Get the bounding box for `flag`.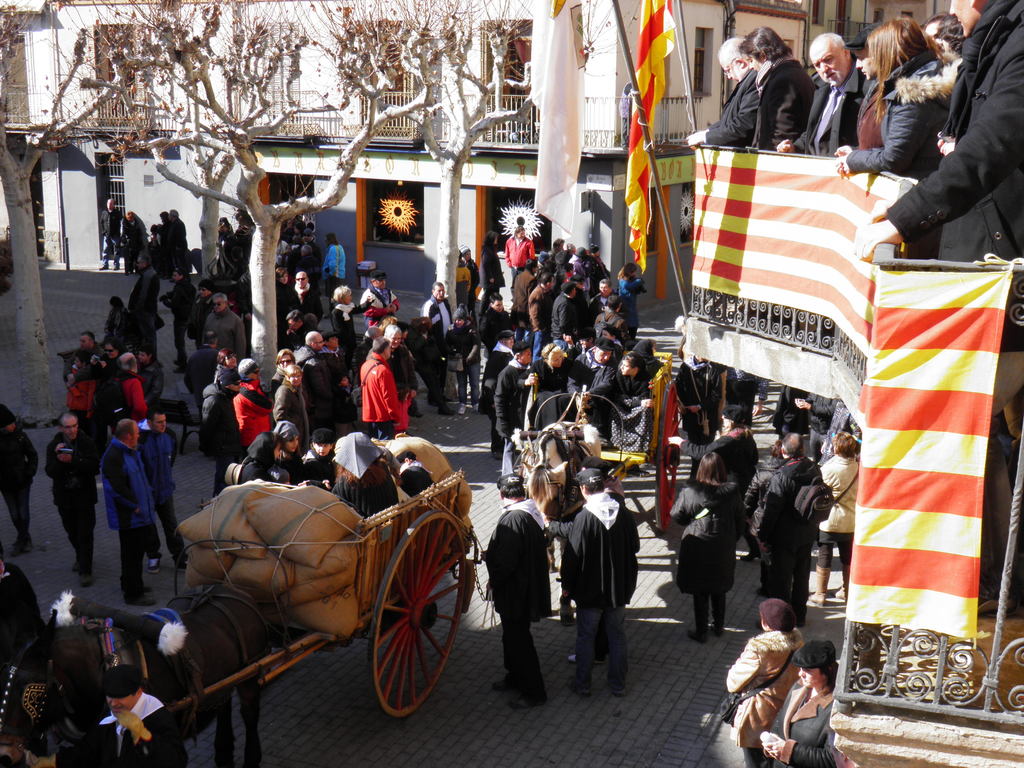
l=837, t=253, r=1009, b=641.
